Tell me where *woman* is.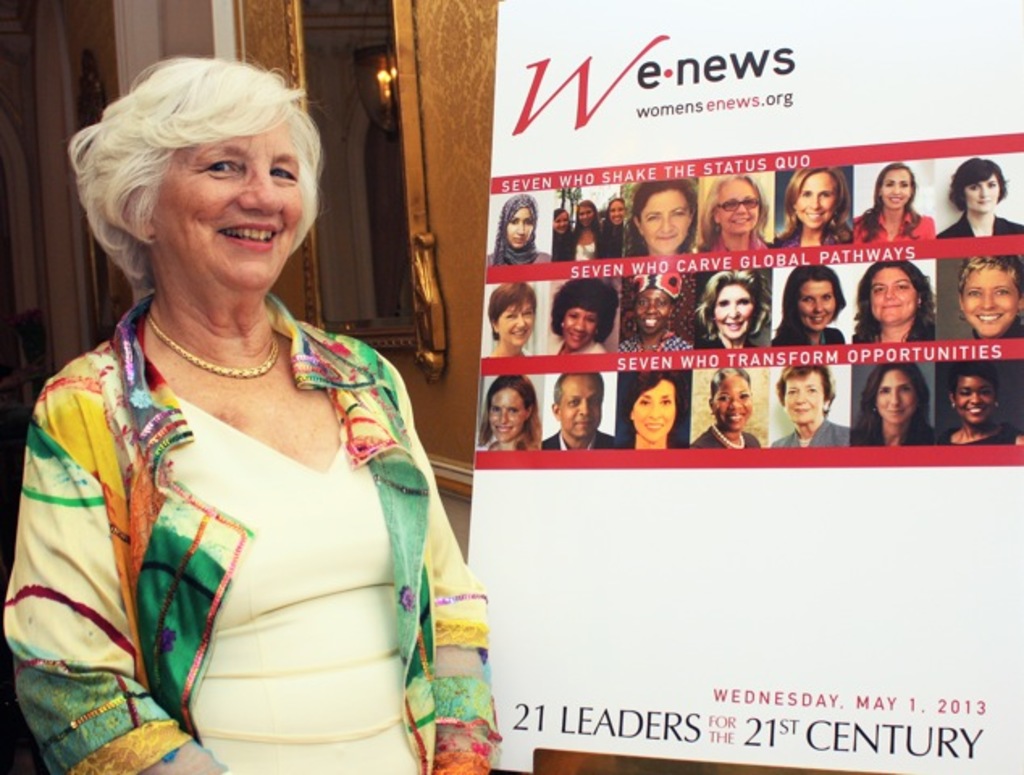
*woman* is at x1=15 y1=47 x2=467 y2=774.
